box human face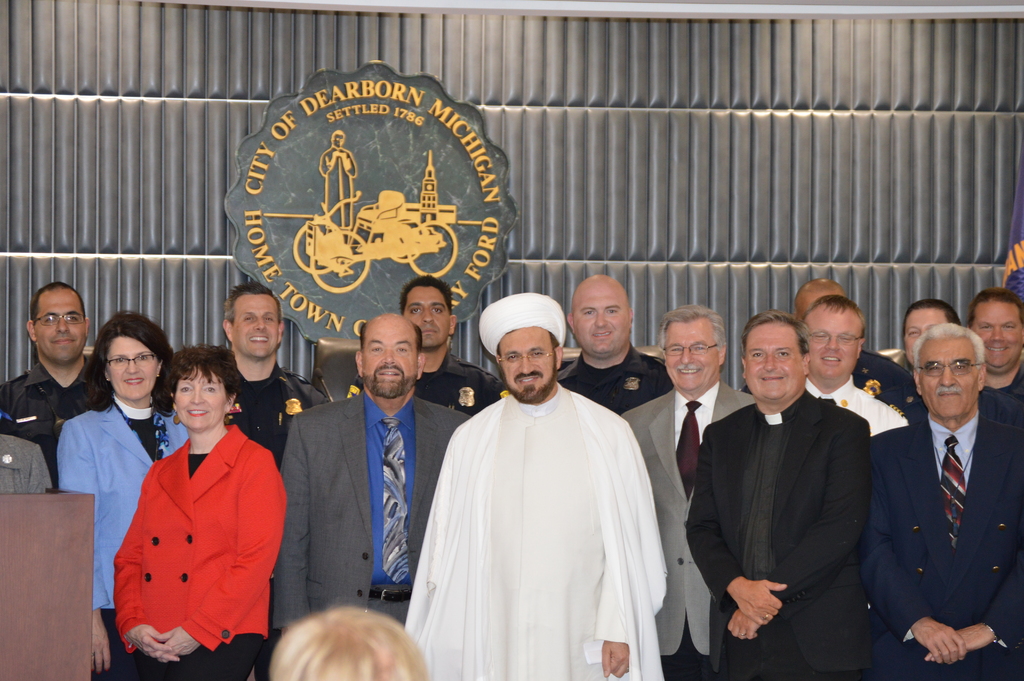
232, 293, 279, 357
